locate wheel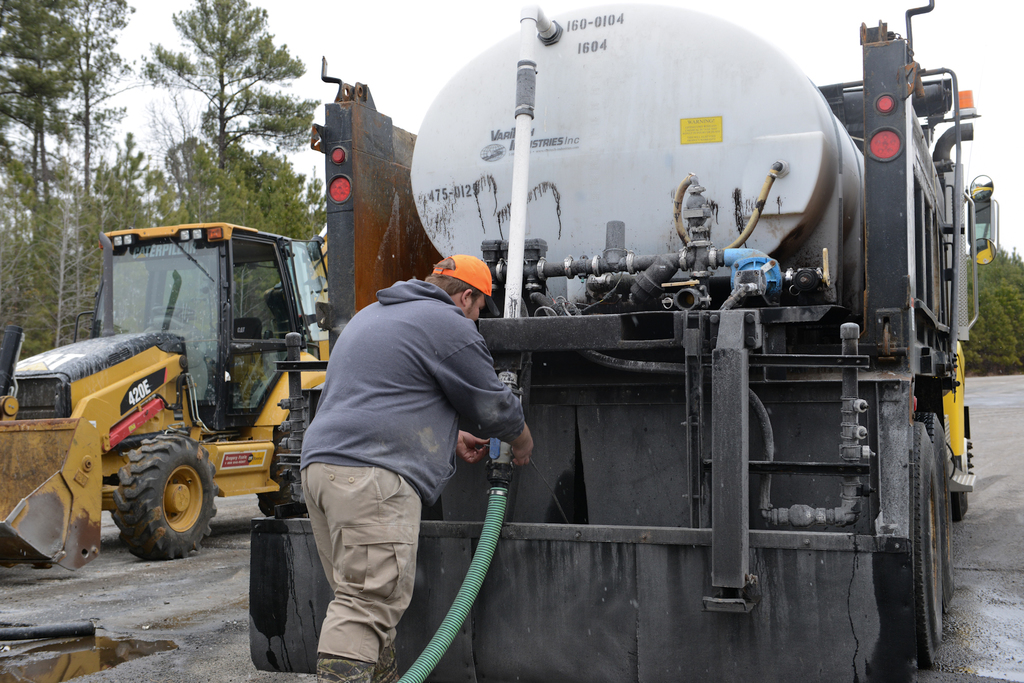
259,390,307,515
